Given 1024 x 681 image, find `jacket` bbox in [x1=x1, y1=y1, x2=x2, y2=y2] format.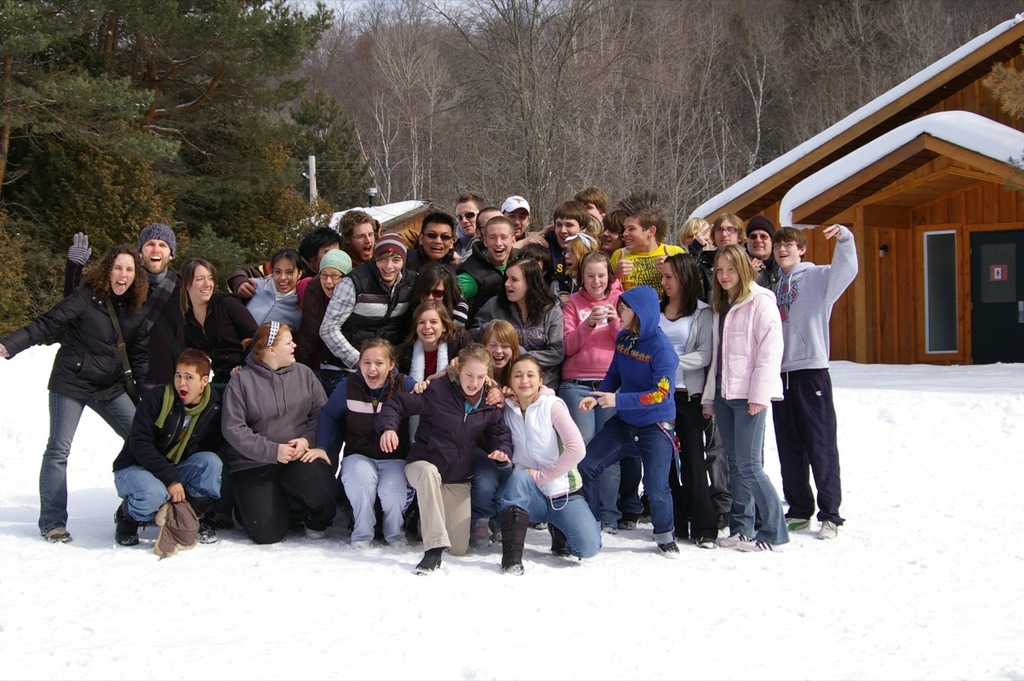
[x1=302, y1=370, x2=429, y2=465].
